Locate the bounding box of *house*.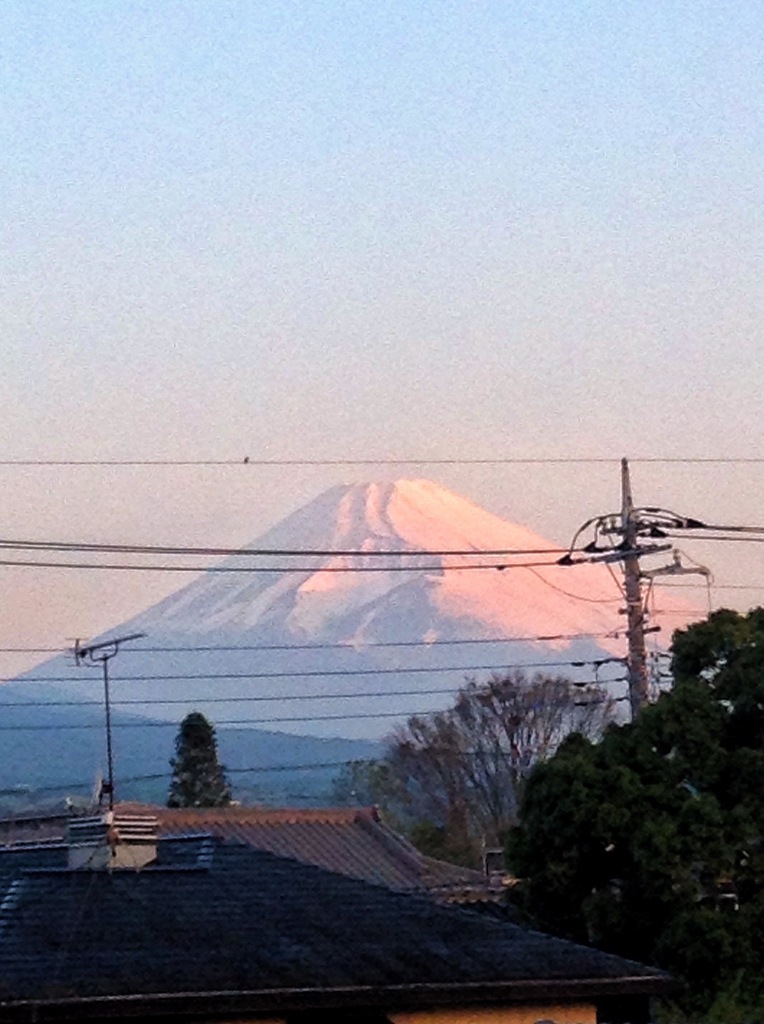
Bounding box: <bbox>0, 806, 528, 920</bbox>.
